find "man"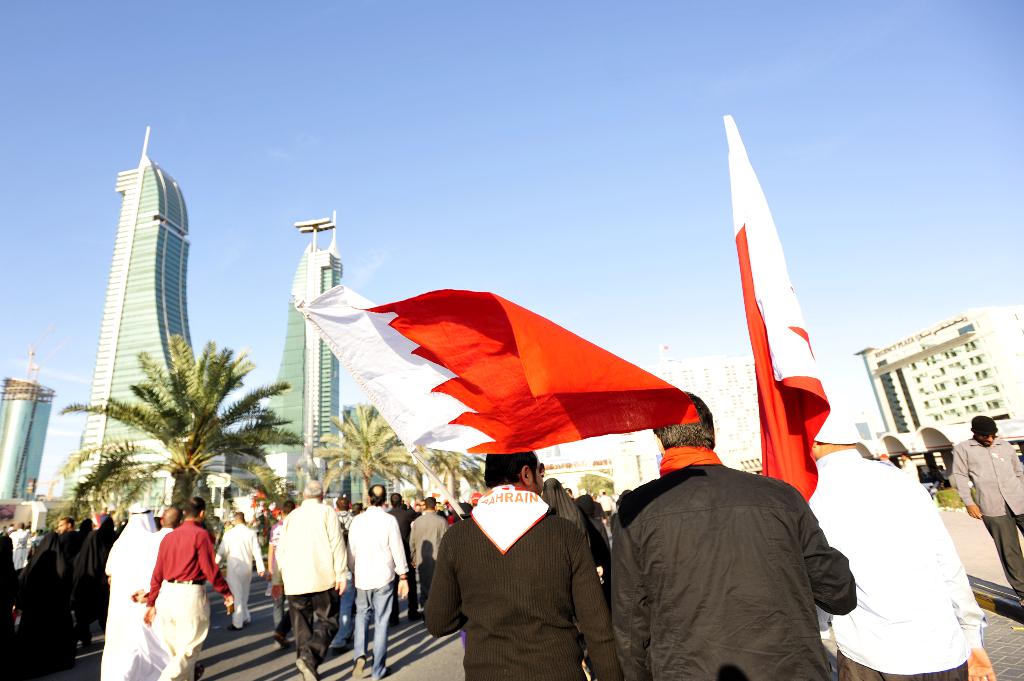
902 454 918 483
